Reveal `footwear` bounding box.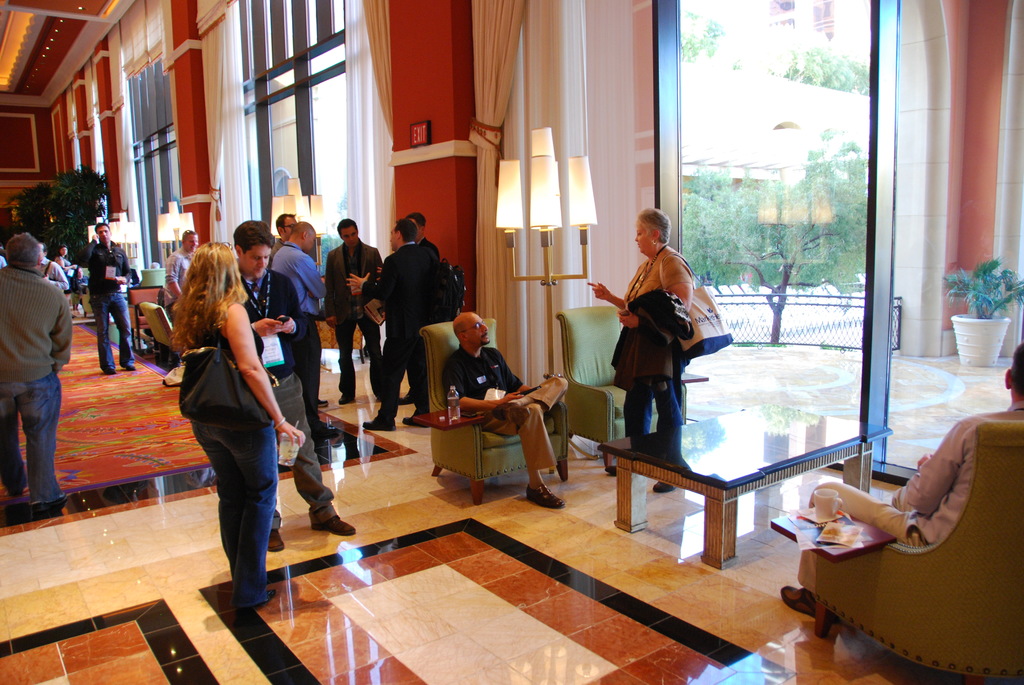
Revealed: 267 589 276 602.
